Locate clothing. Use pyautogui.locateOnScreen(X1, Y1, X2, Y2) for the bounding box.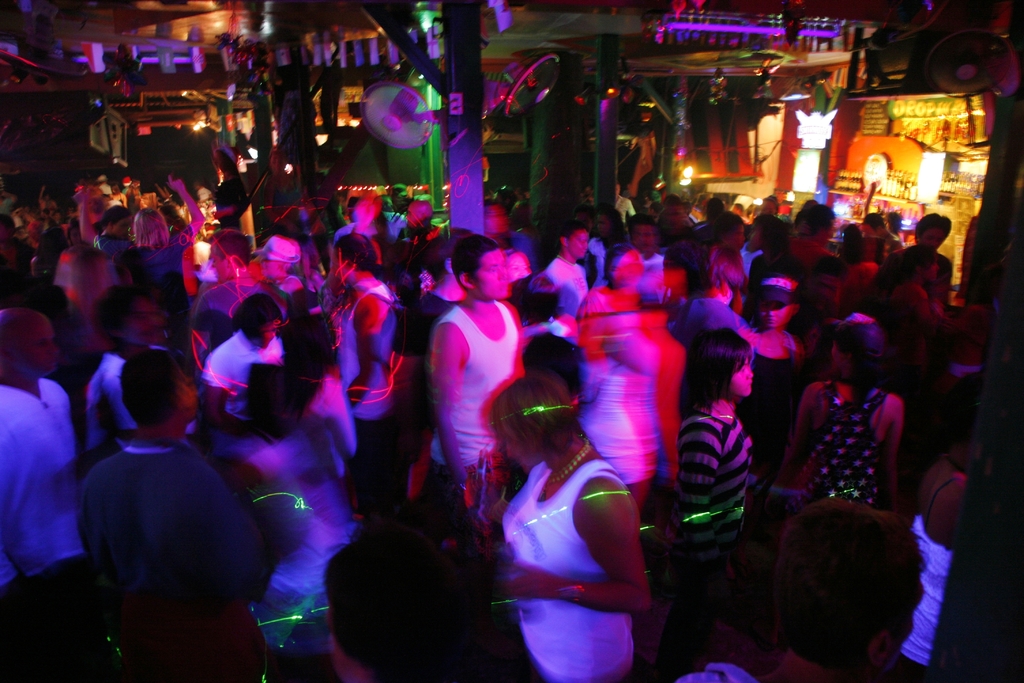
pyautogui.locateOnScreen(0, 386, 90, 602).
